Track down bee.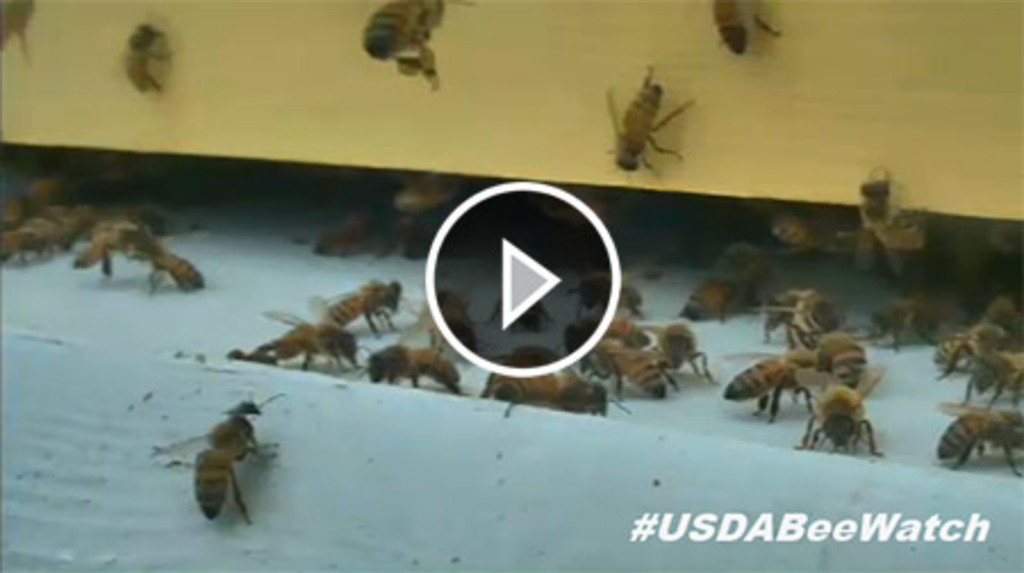
Tracked to region(125, 211, 203, 284).
